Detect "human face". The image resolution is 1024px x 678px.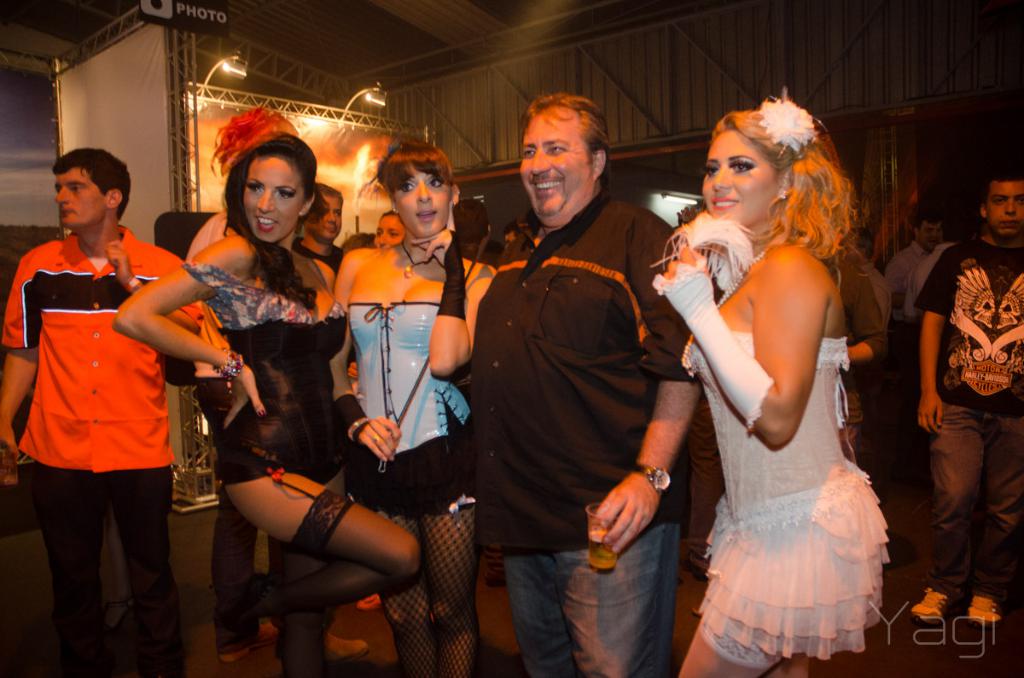
{"x1": 55, "y1": 165, "x2": 108, "y2": 225}.
